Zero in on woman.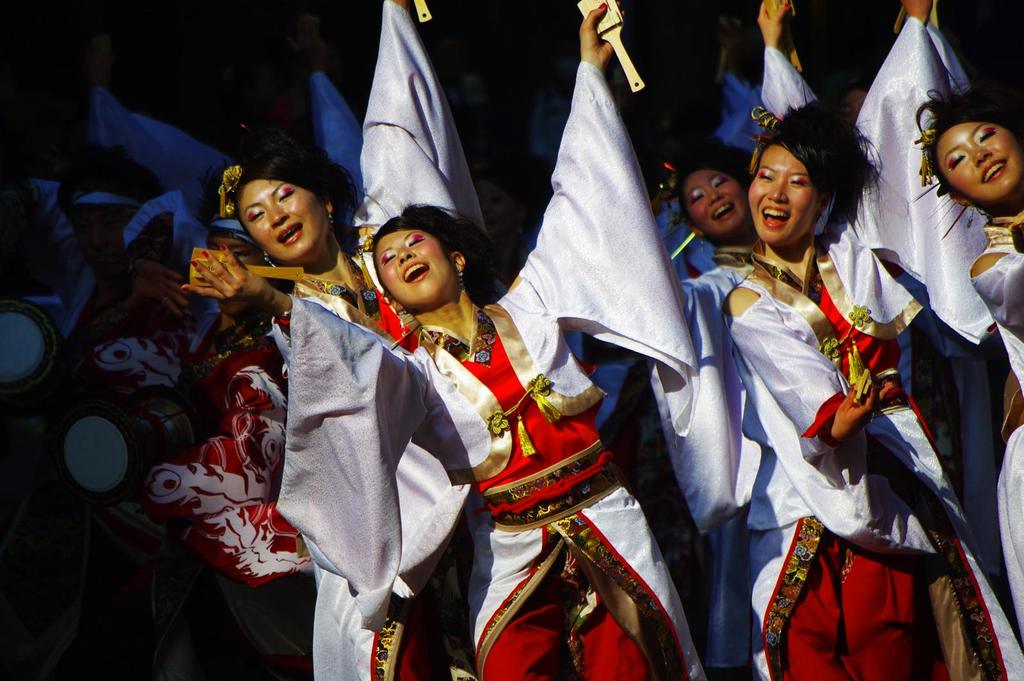
Zeroed in: <bbox>618, 0, 1009, 680</bbox>.
